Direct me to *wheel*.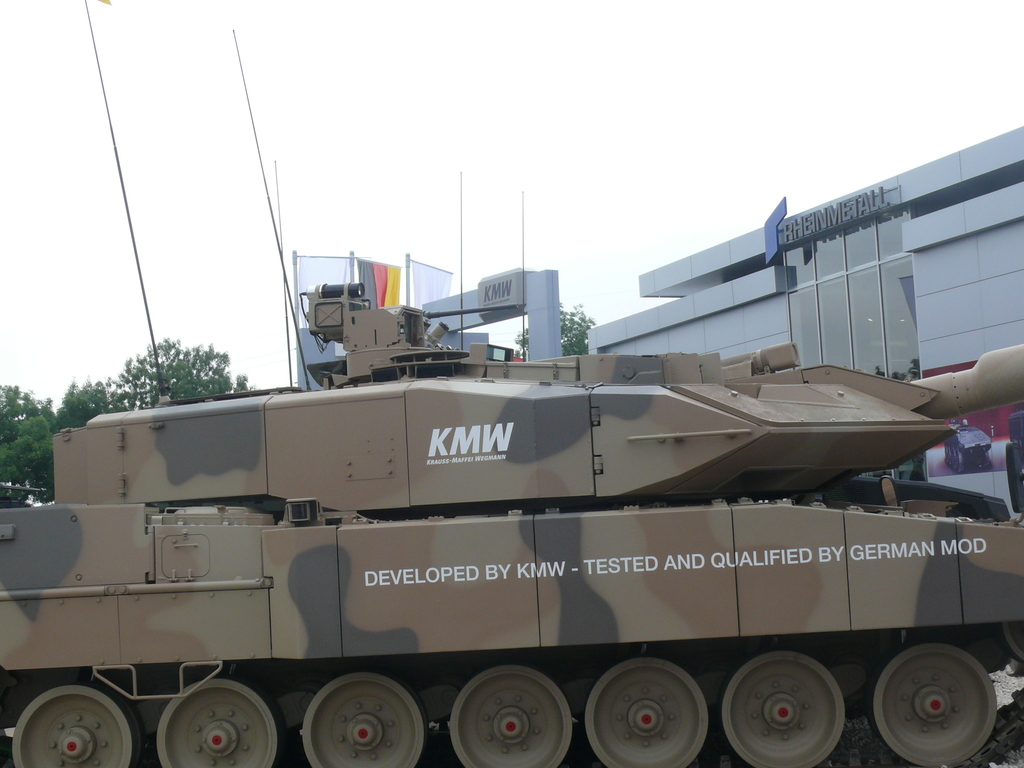
Direction: BBox(585, 659, 707, 767).
